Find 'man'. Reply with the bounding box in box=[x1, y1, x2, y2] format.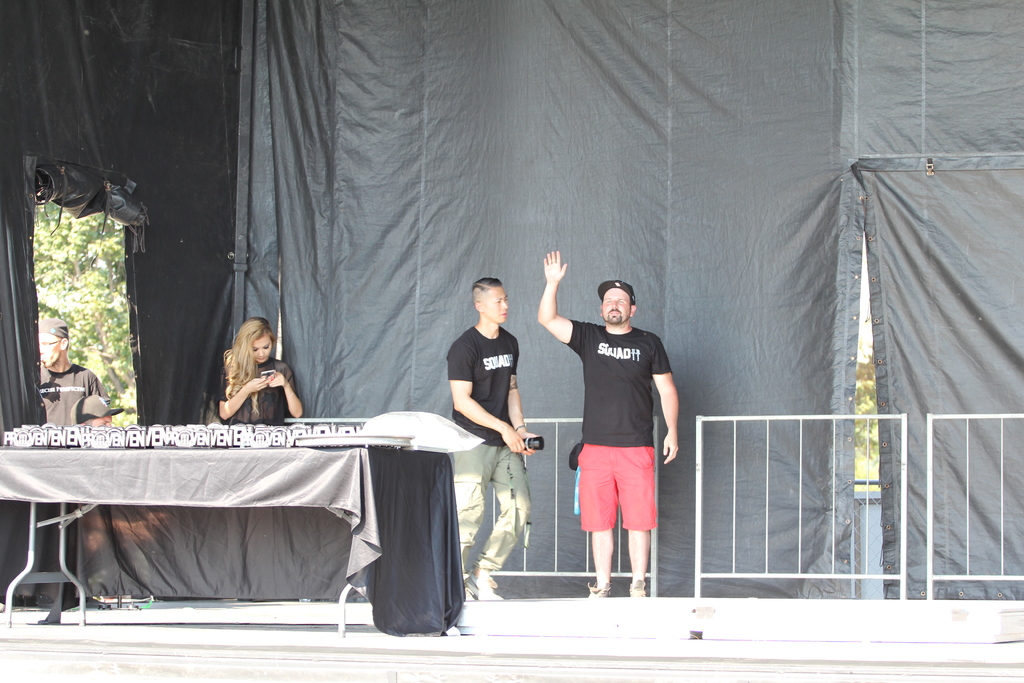
box=[37, 315, 109, 424].
